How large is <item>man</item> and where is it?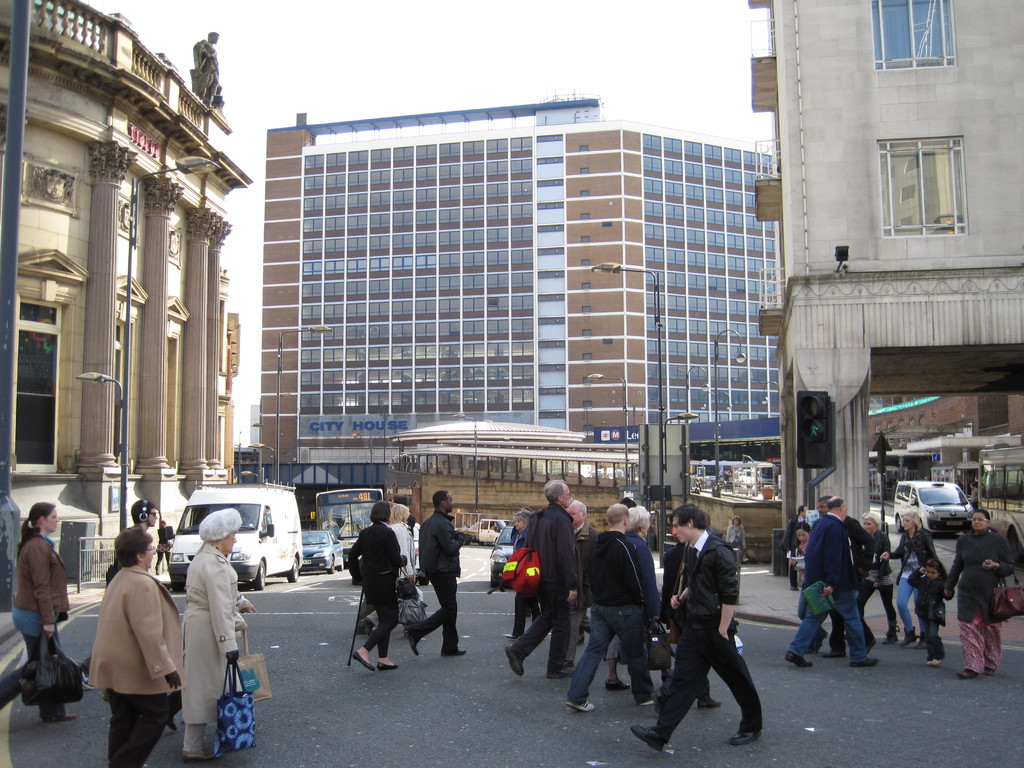
Bounding box: [left=655, top=515, right=769, bottom=762].
